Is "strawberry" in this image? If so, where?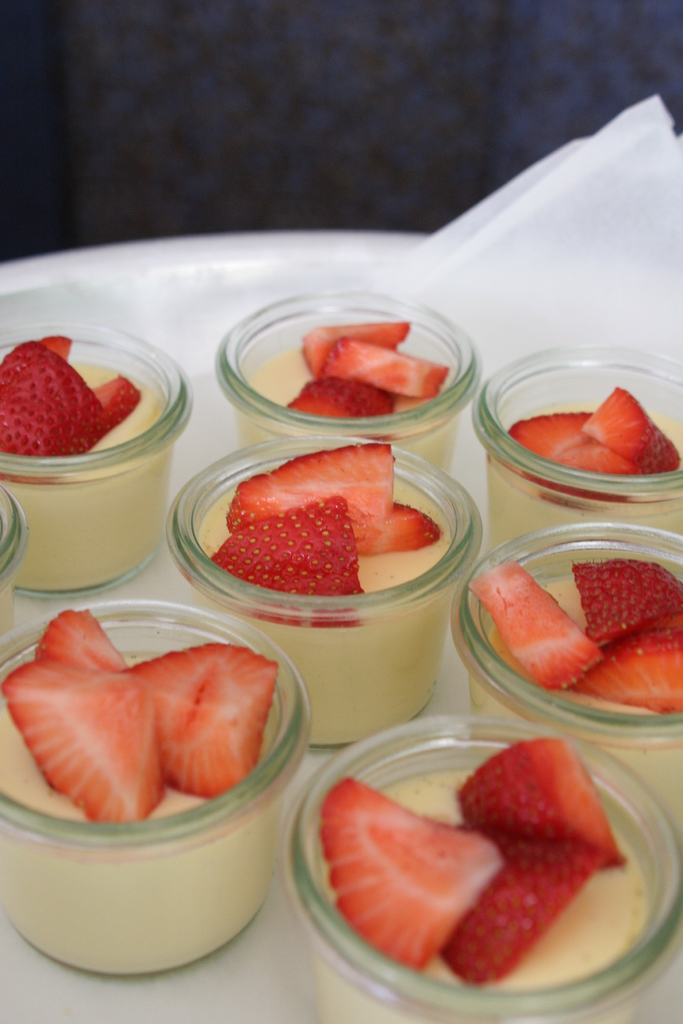
Yes, at l=436, t=829, r=604, b=1002.
